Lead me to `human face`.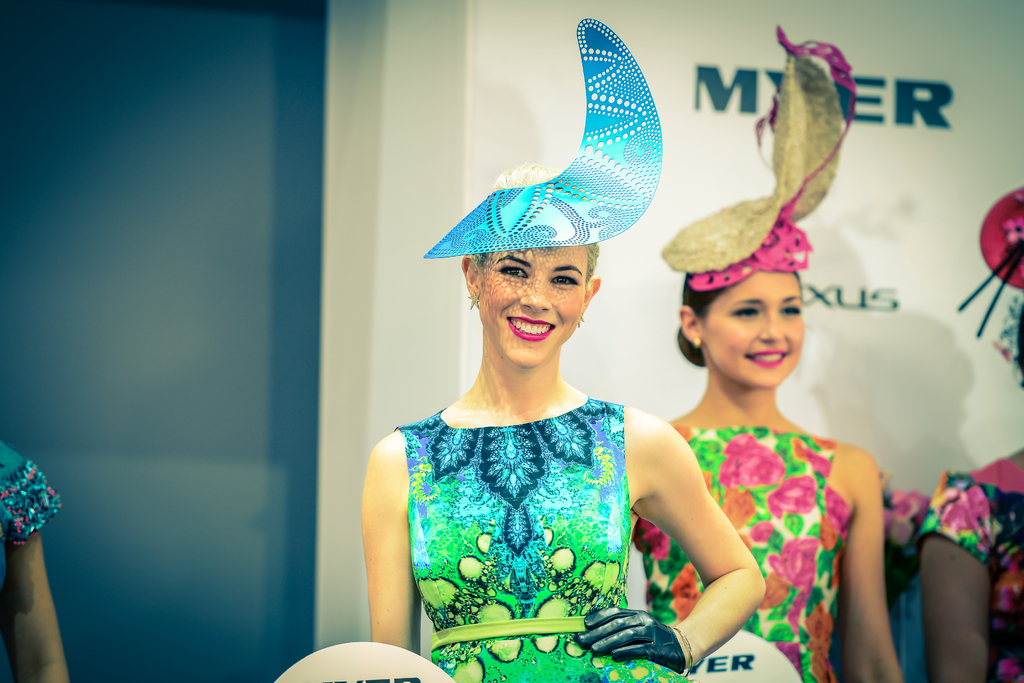
Lead to <region>692, 266, 799, 387</region>.
